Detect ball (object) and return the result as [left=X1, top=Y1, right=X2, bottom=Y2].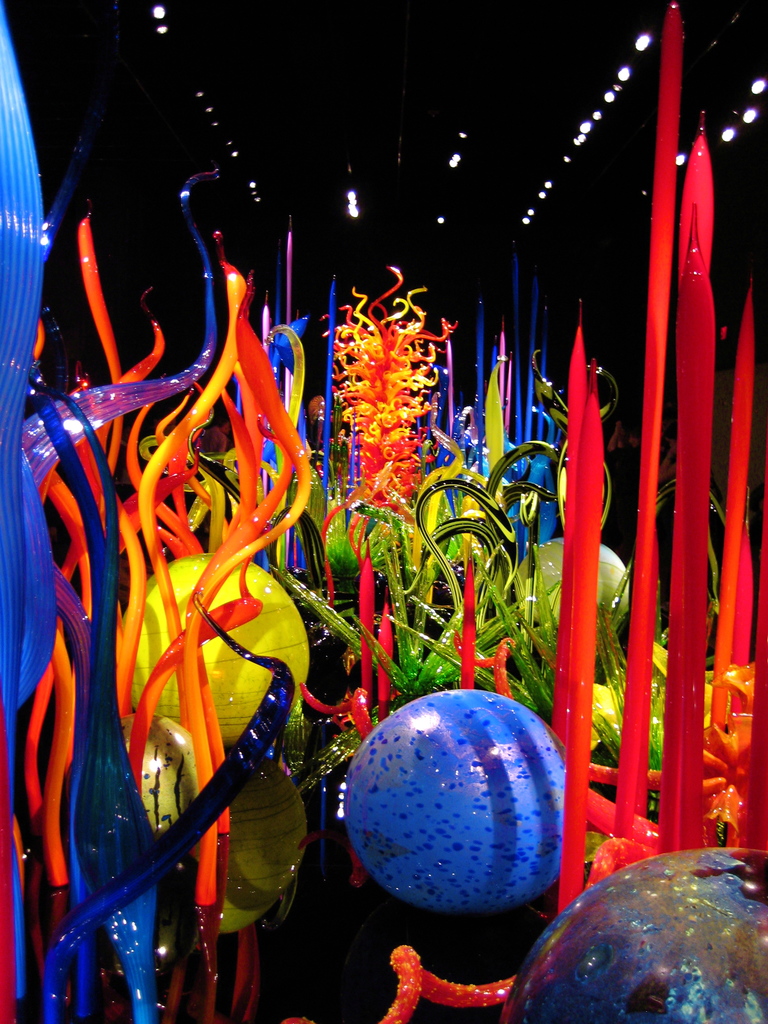
[left=126, top=560, right=303, bottom=723].
